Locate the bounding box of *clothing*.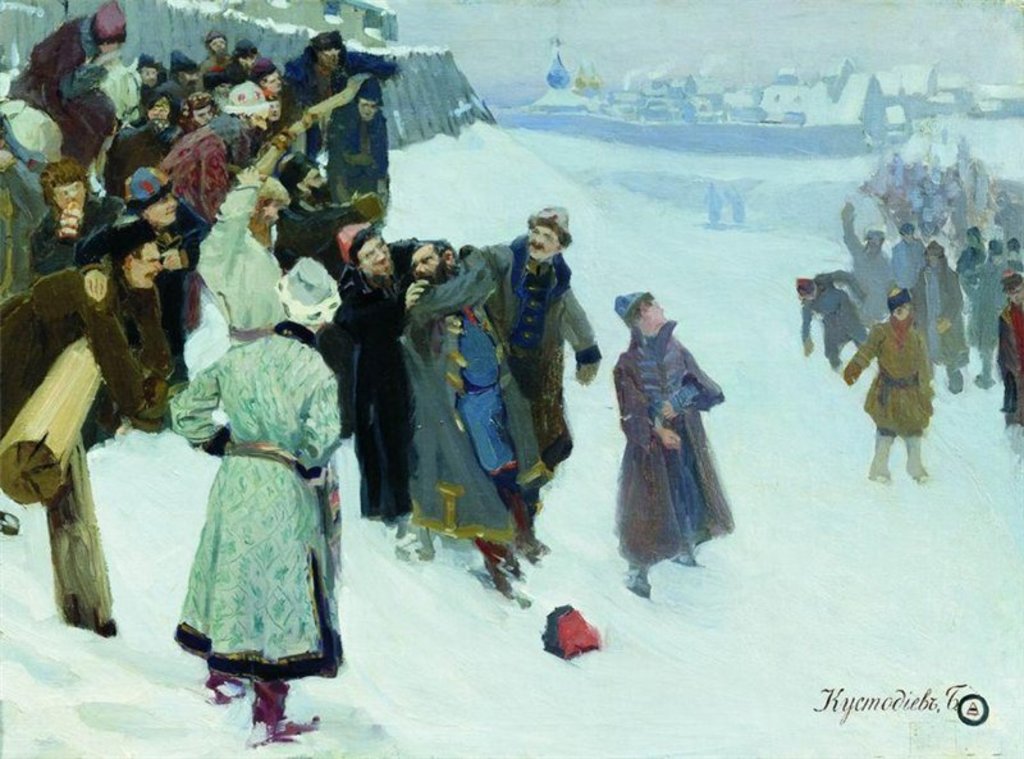
Bounding box: [x1=617, y1=288, x2=746, y2=576].
